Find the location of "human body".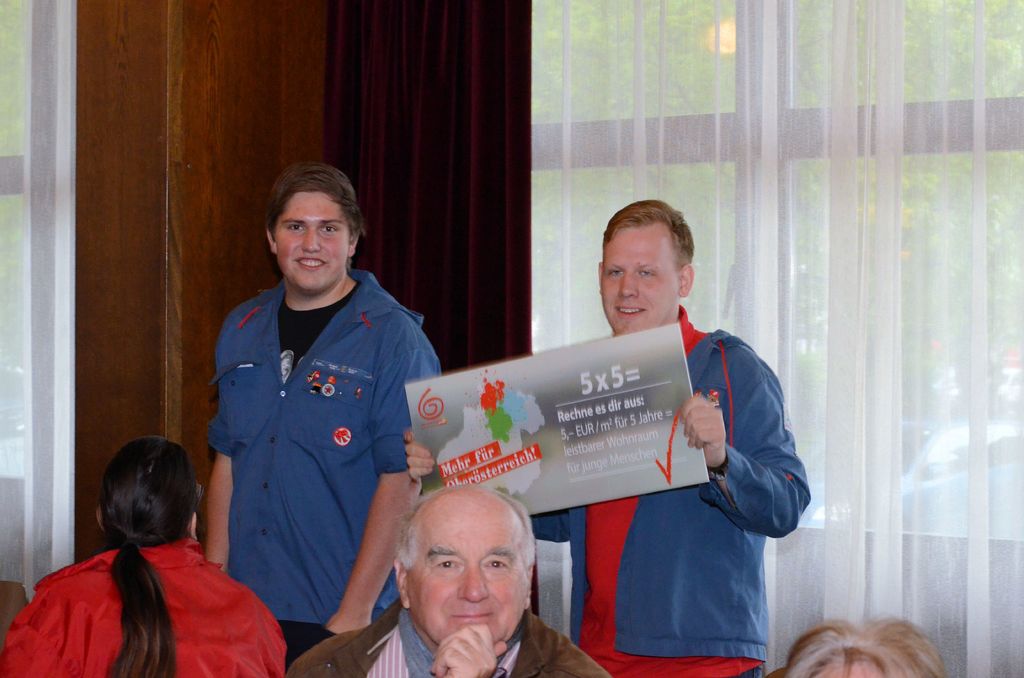
Location: [285,486,613,677].
